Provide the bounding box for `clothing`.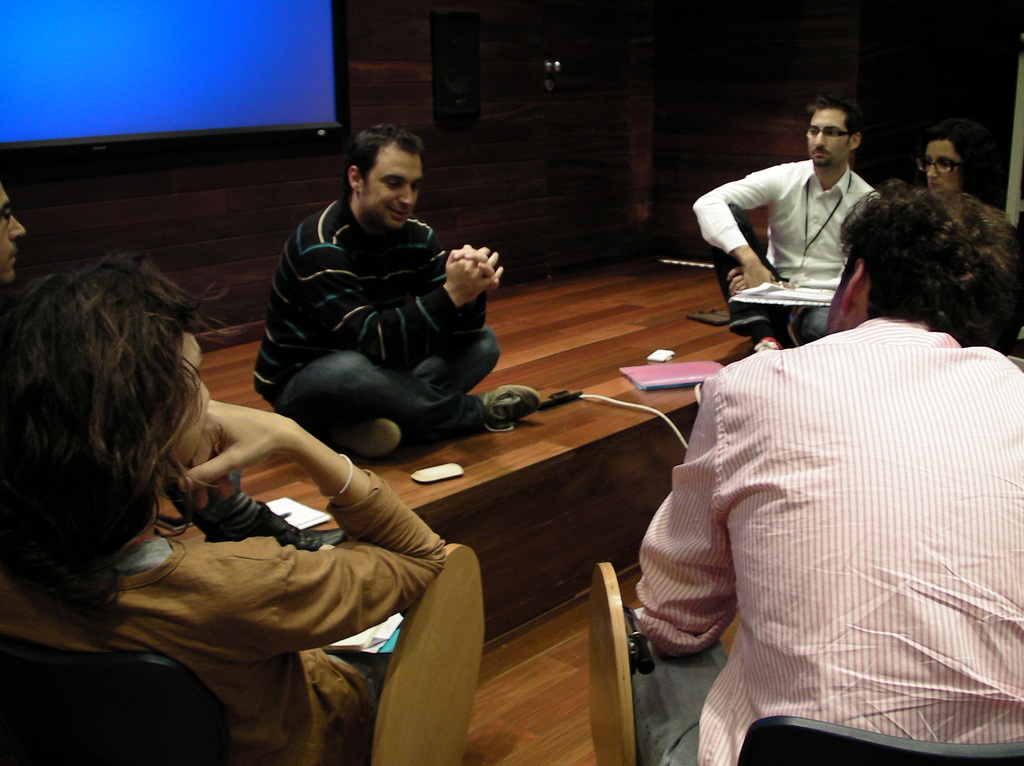
(x1=245, y1=192, x2=504, y2=448).
